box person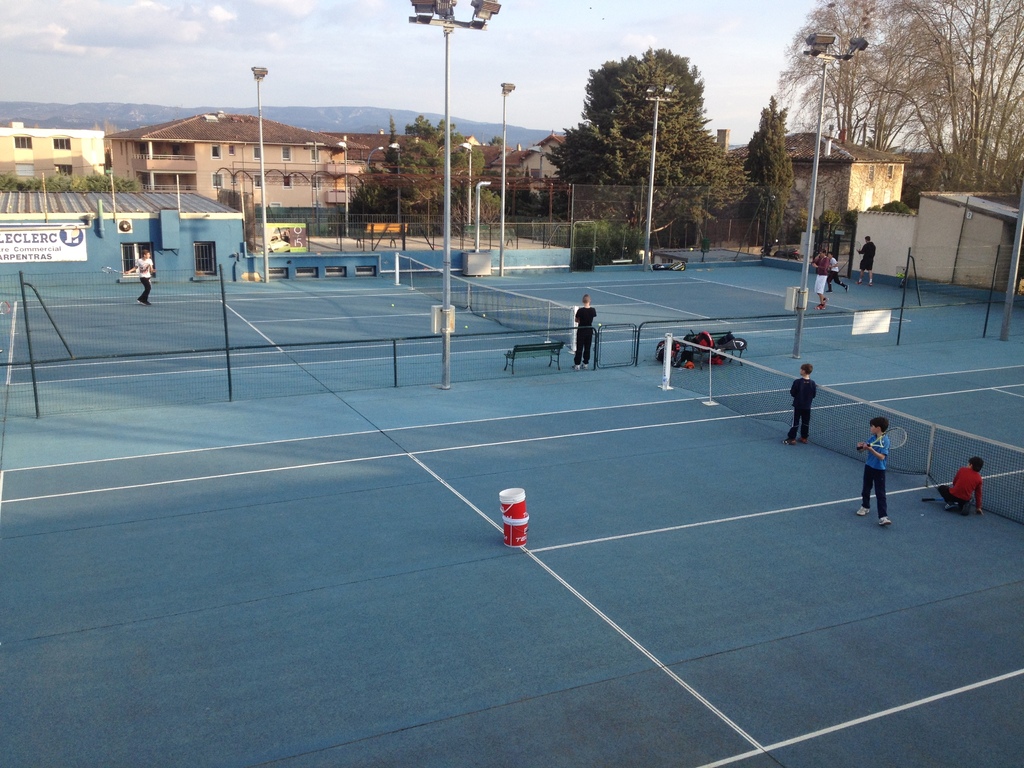
BBox(824, 250, 847, 292)
